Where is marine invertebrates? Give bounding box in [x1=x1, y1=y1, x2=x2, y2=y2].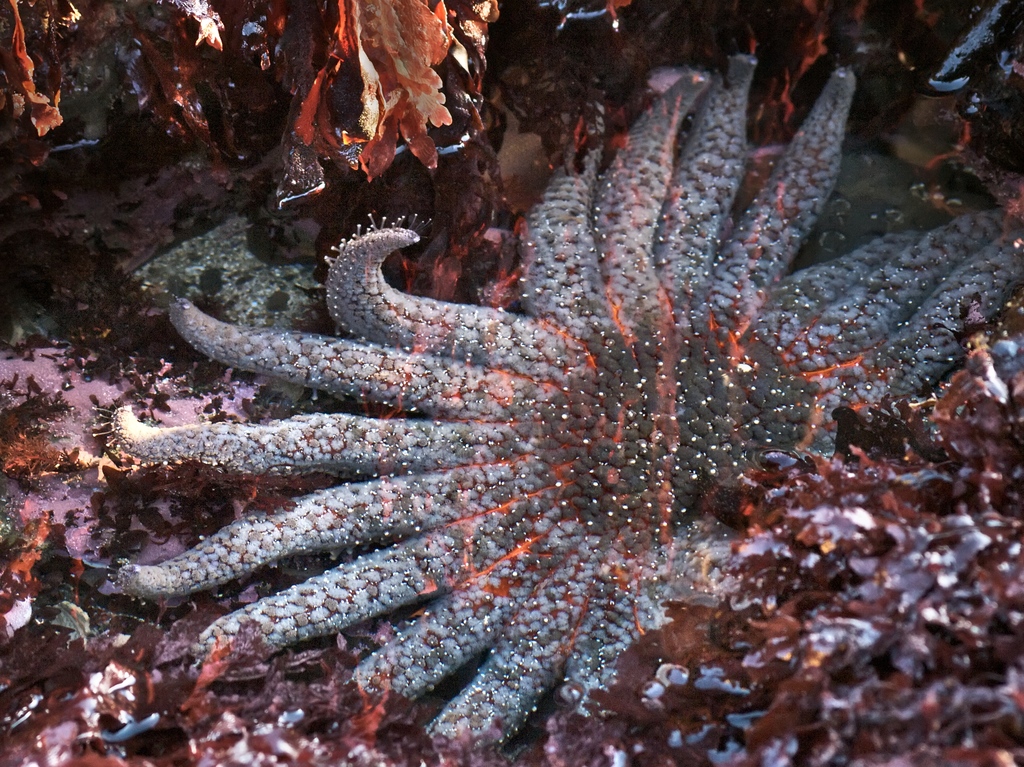
[x1=83, y1=40, x2=918, y2=734].
